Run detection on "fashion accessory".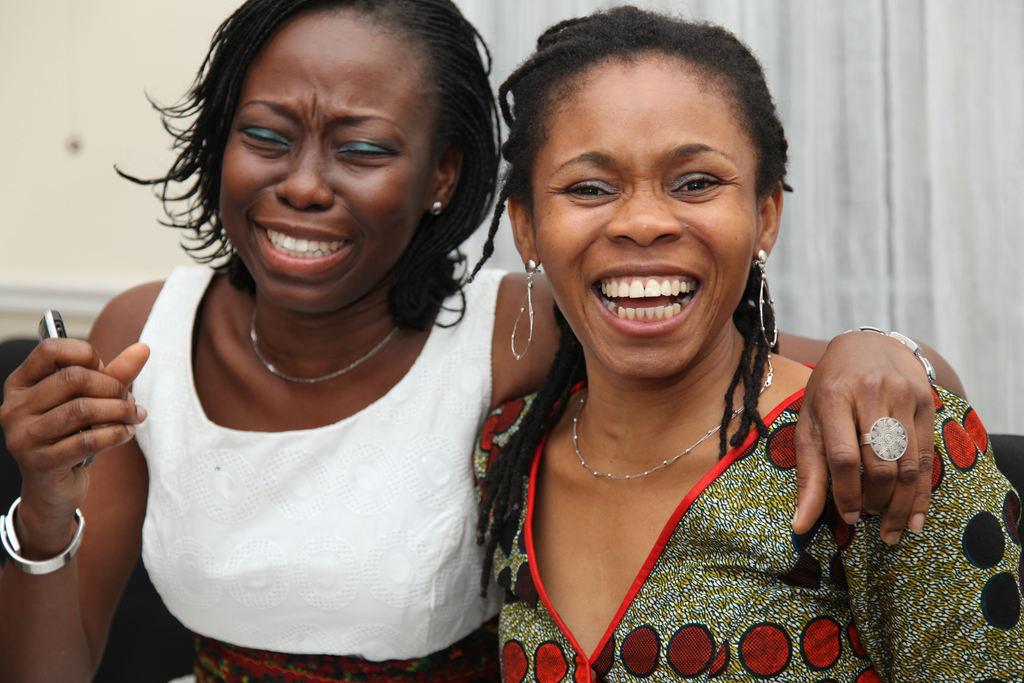
Result: rect(569, 354, 774, 483).
